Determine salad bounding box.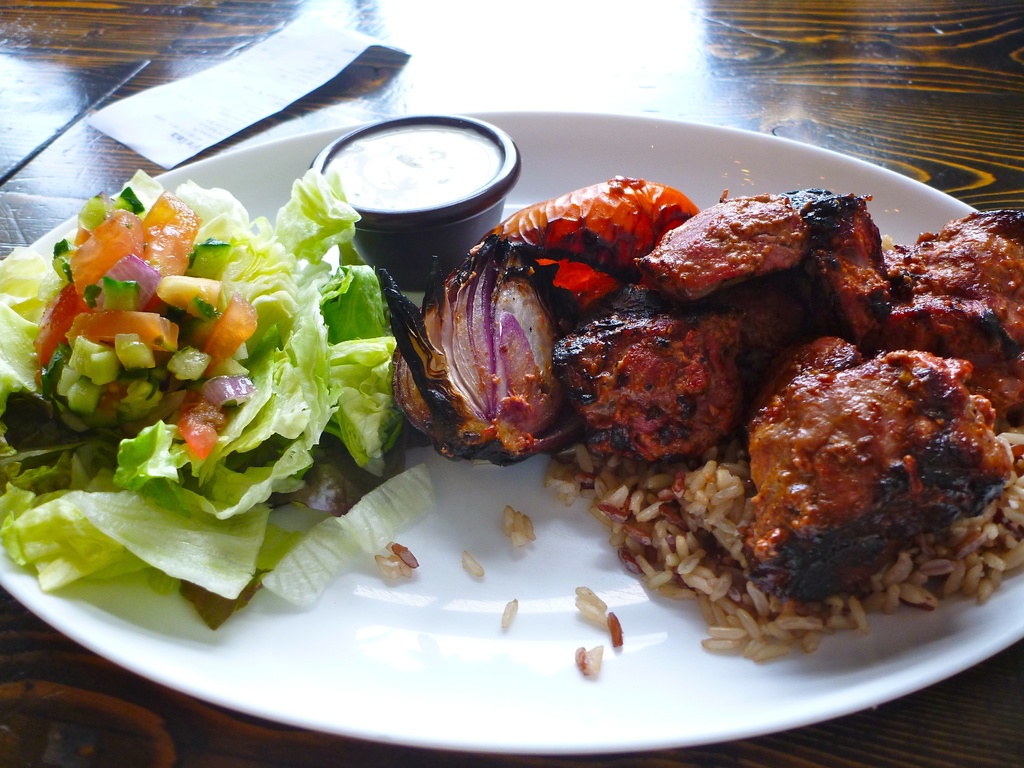
Determined: (left=6, top=147, right=435, bottom=611).
